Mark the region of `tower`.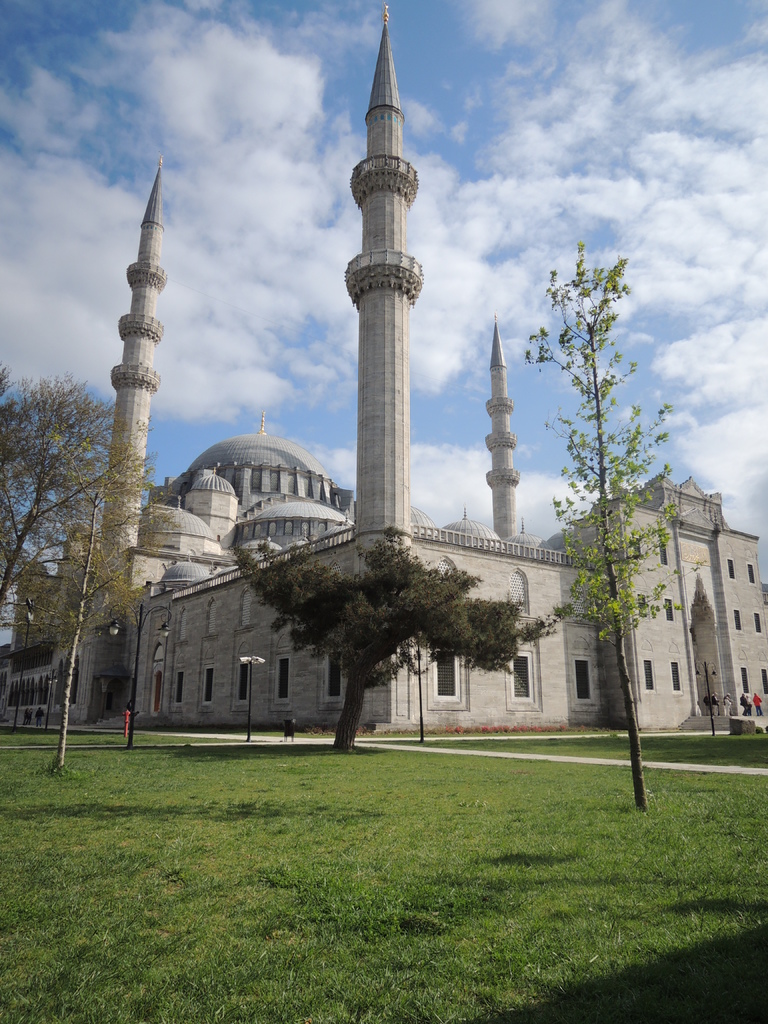
Region: 342:0:423:721.
